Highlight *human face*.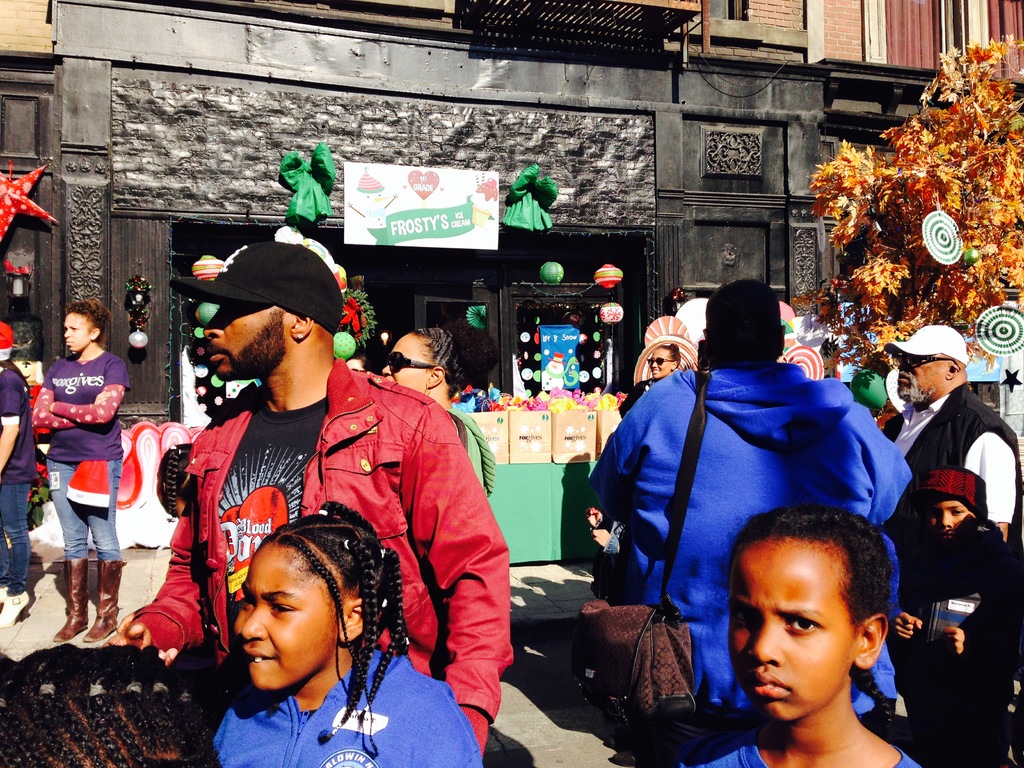
Highlighted region: <region>388, 333, 435, 400</region>.
